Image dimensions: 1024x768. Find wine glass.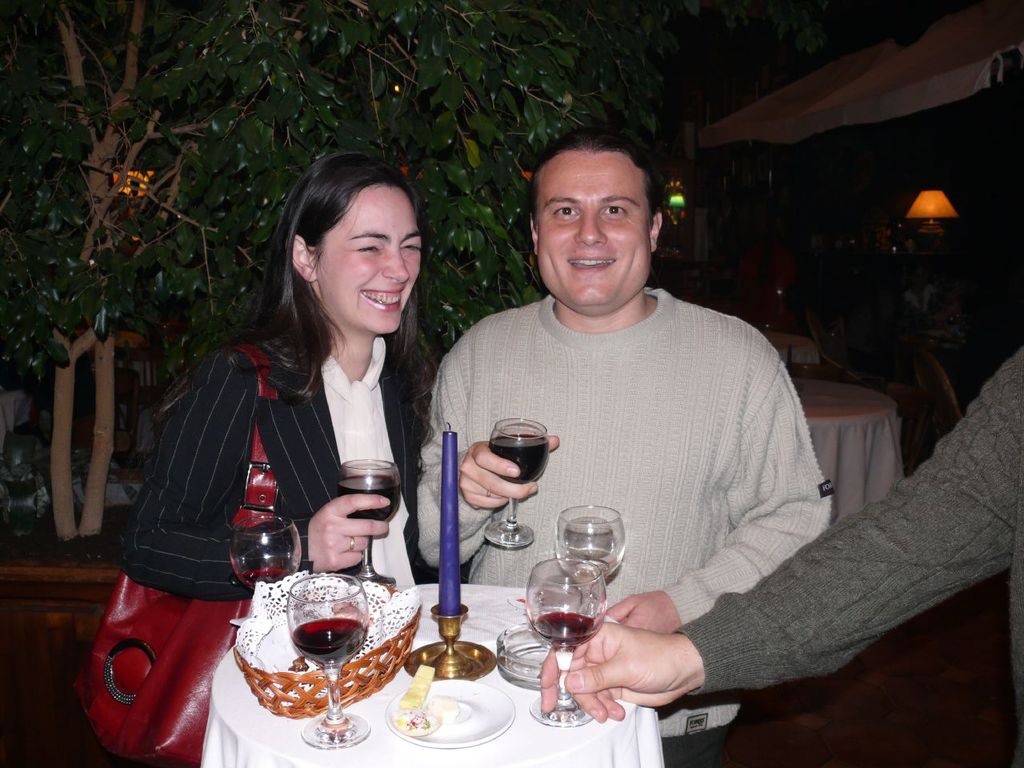
select_region(490, 418, 546, 548).
